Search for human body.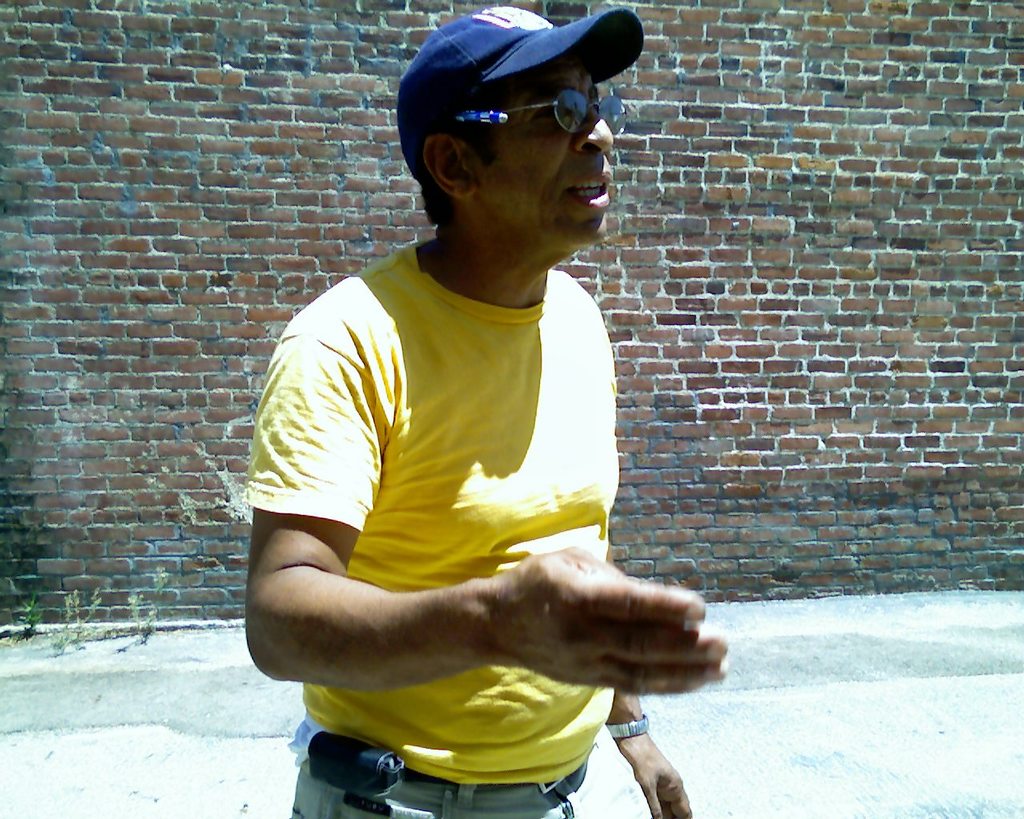
Found at BBox(264, 51, 730, 818).
